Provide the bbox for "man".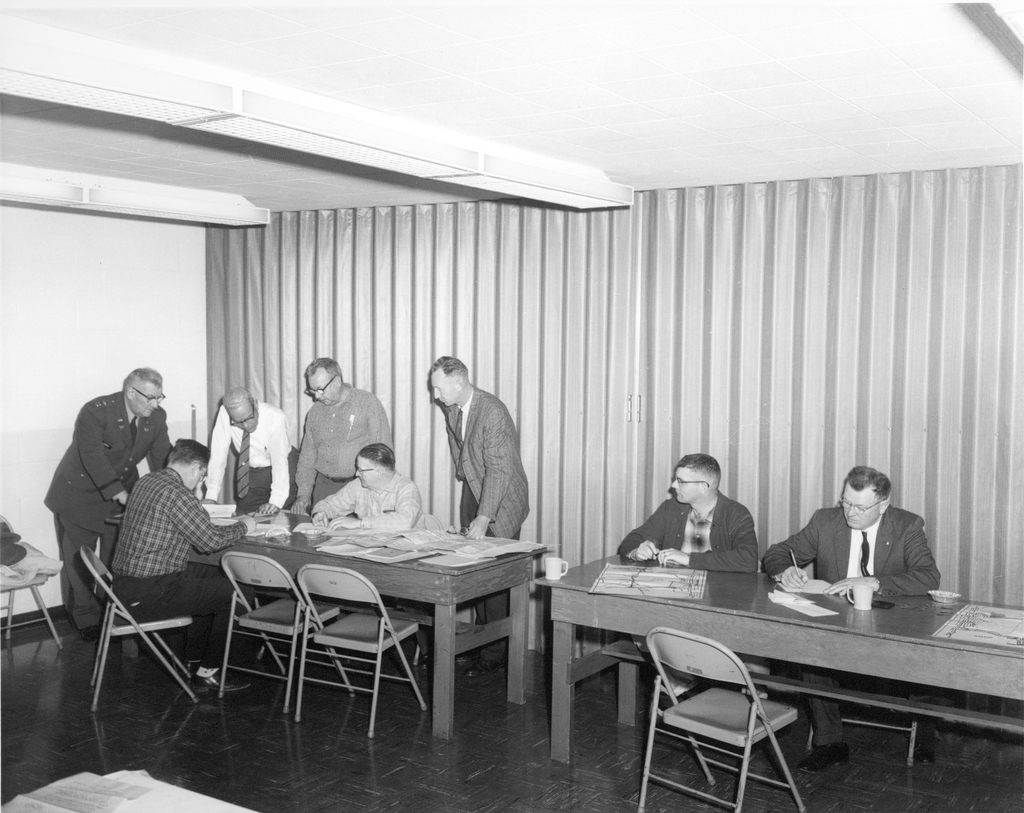
Rect(763, 463, 940, 596).
